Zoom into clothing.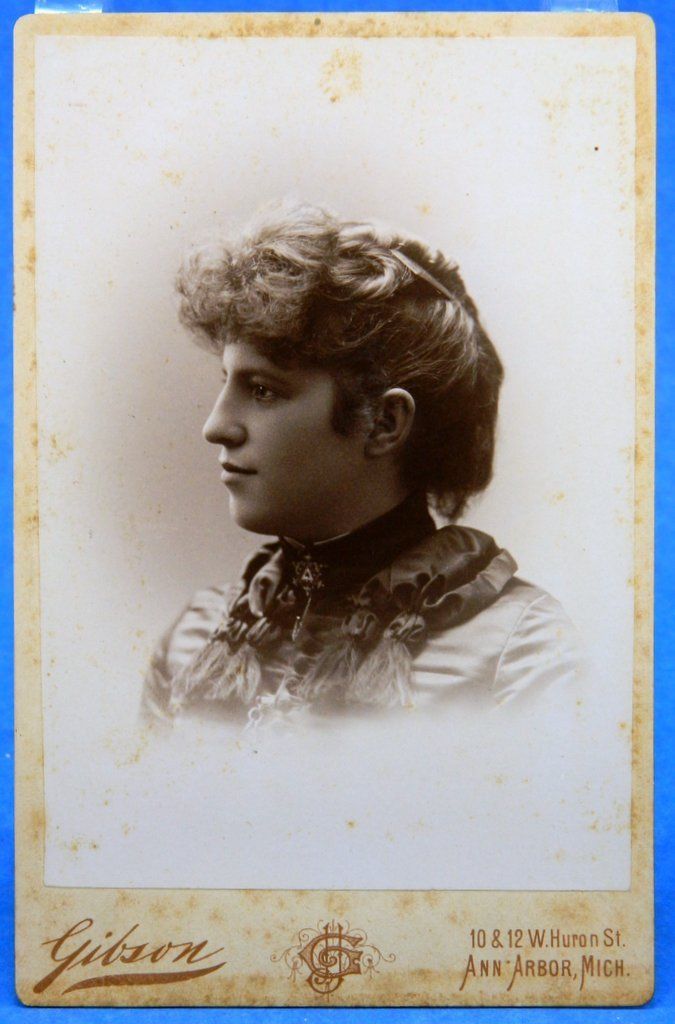
Zoom target: [116, 452, 587, 741].
